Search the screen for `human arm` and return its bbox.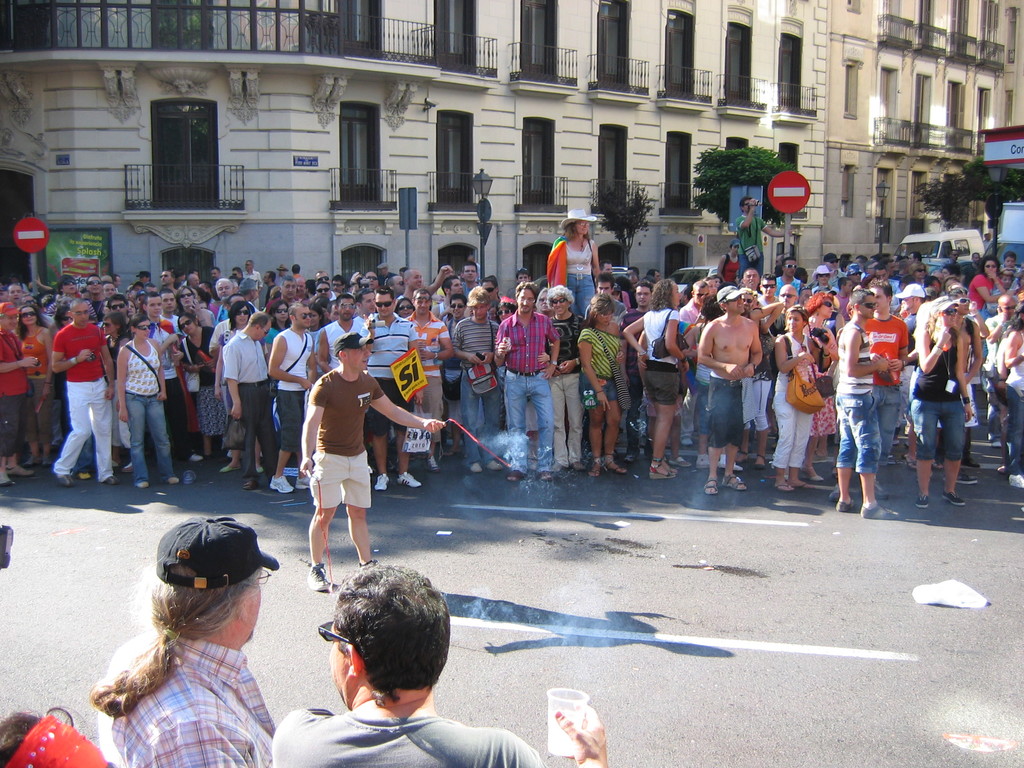
Found: (x1=734, y1=195, x2=755, y2=229).
